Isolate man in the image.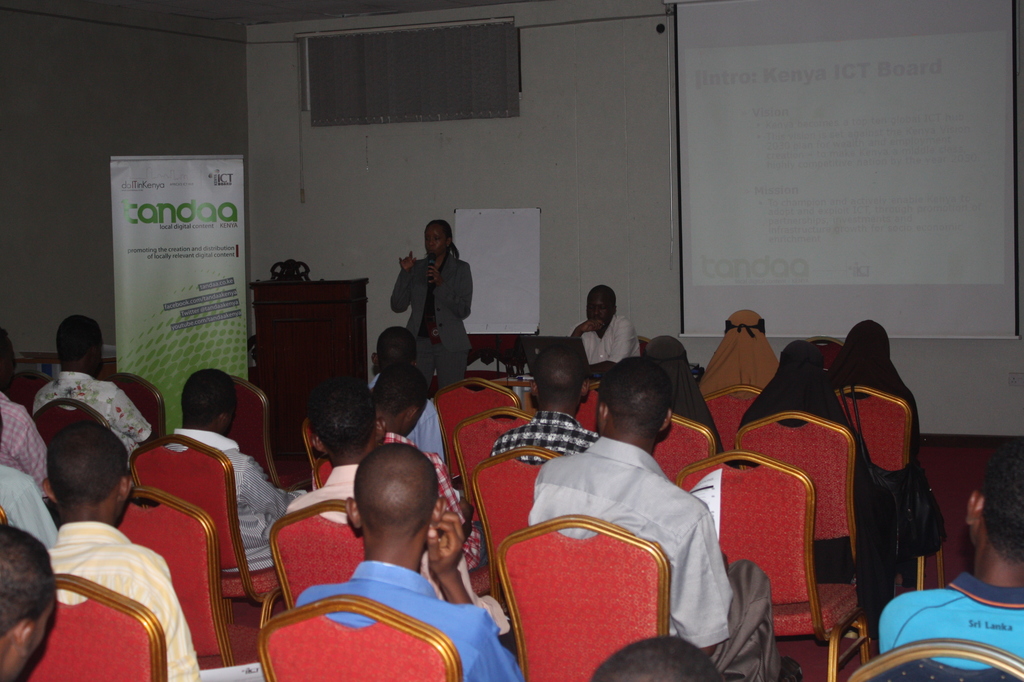
Isolated region: [x1=876, y1=451, x2=1023, y2=667].
